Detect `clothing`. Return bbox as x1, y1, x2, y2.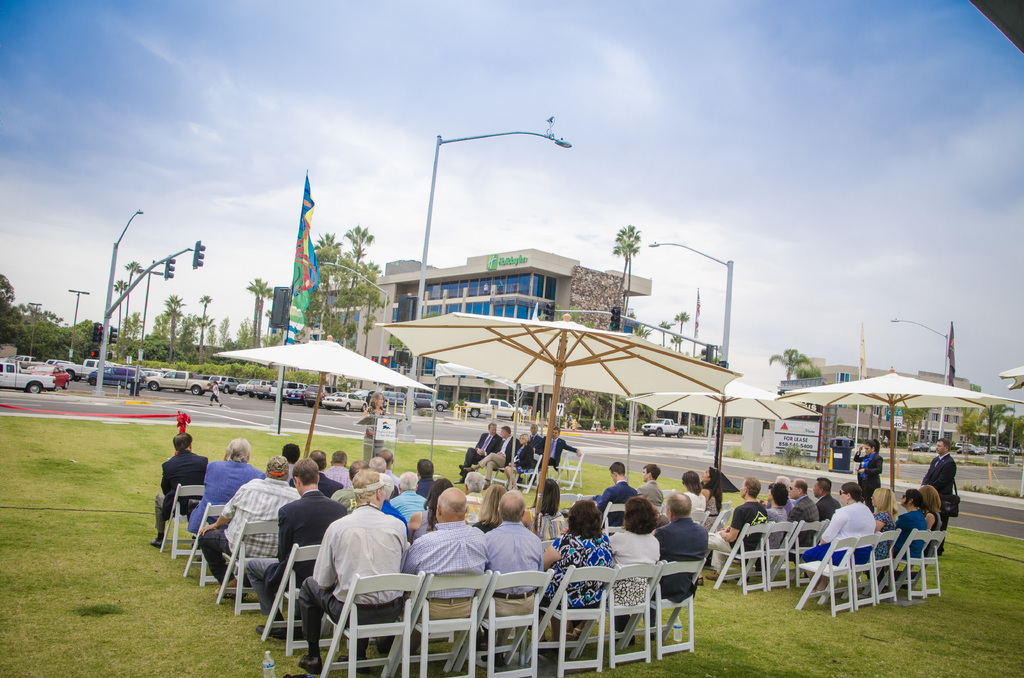
197, 478, 300, 580.
